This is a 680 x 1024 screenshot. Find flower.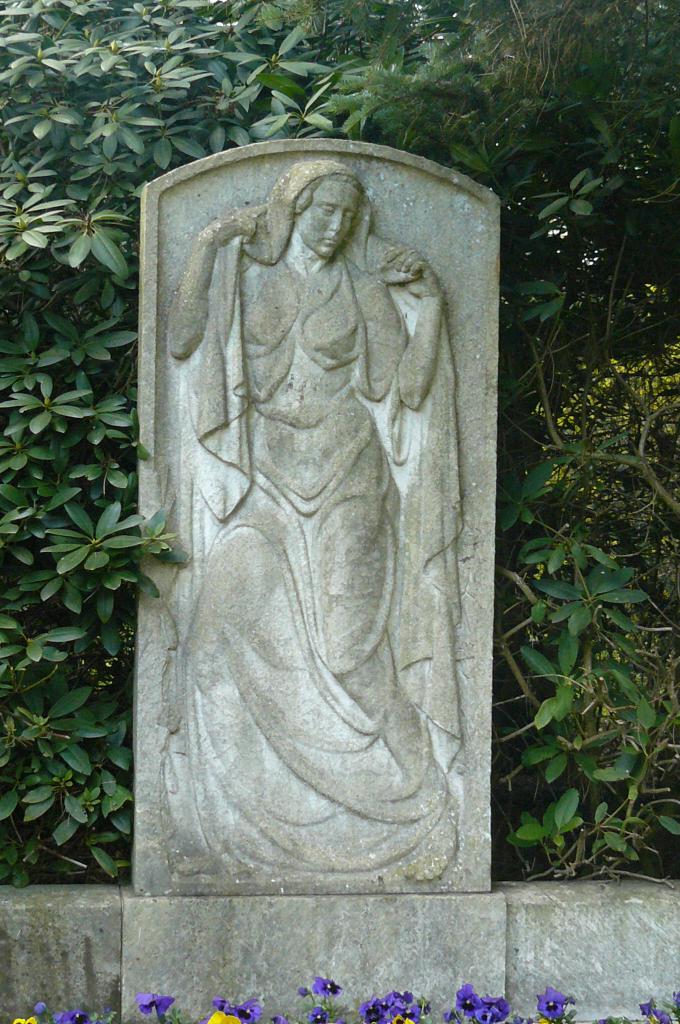
Bounding box: bbox(207, 1002, 259, 1023).
